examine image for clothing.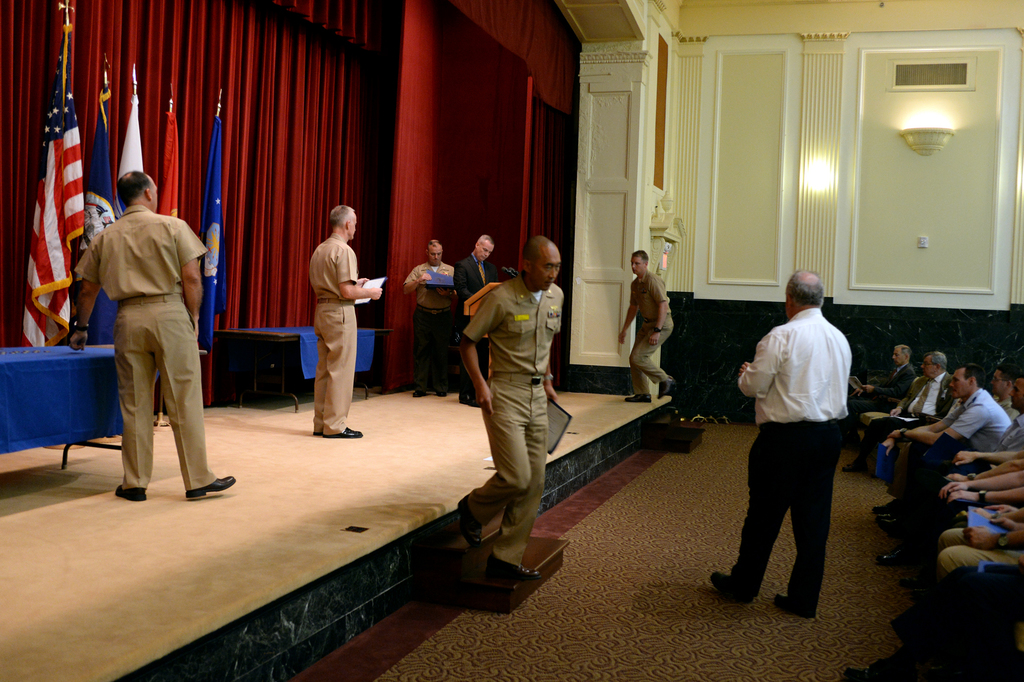
Examination result: {"left": 863, "top": 371, "right": 953, "bottom": 463}.
